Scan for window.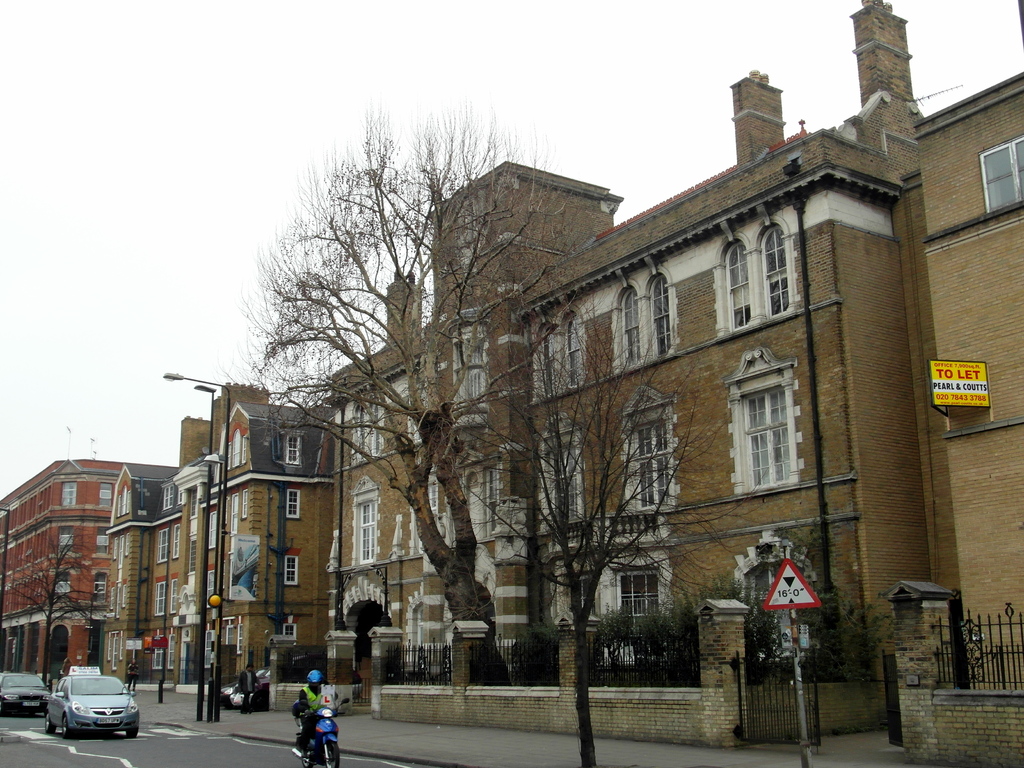
Scan result: bbox=[447, 338, 482, 410].
